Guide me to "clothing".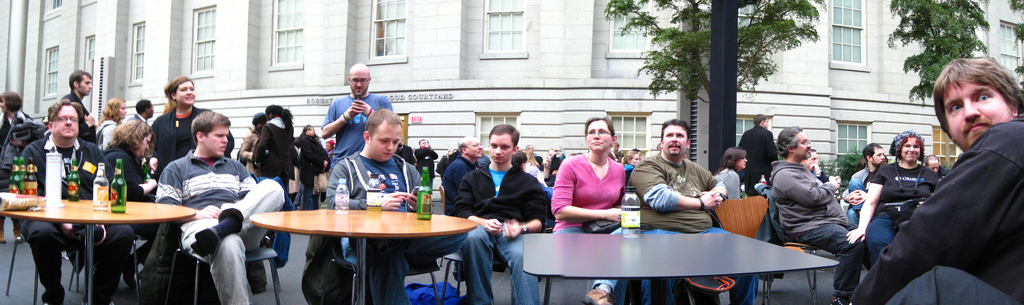
Guidance: [left=329, top=96, right=396, bottom=168].
